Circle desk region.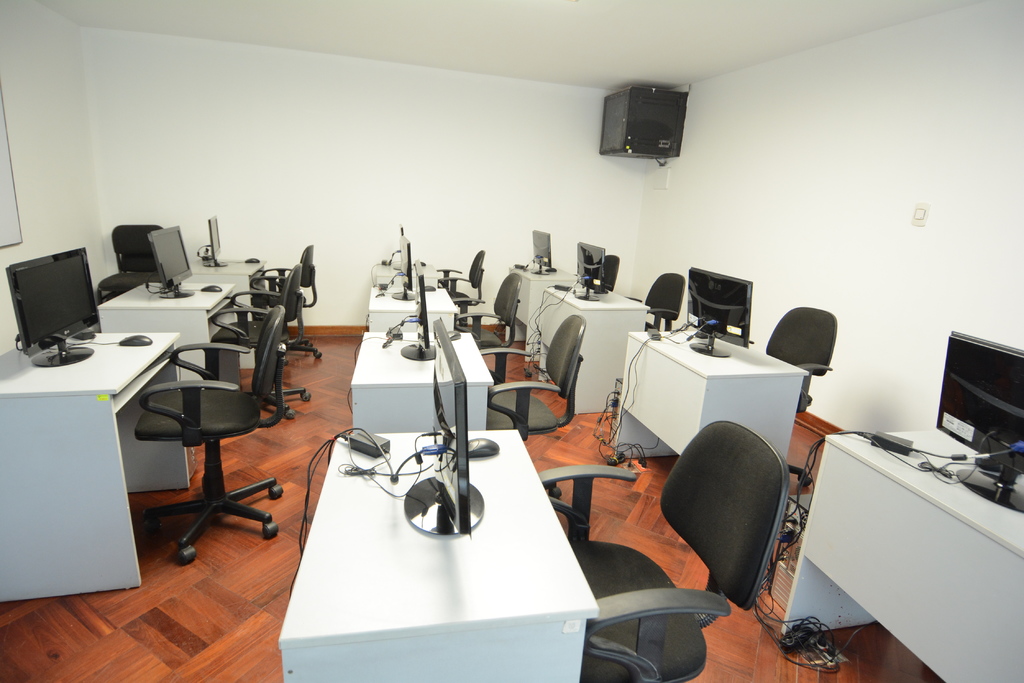
Region: {"x1": 93, "y1": 277, "x2": 240, "y2": 381}.
